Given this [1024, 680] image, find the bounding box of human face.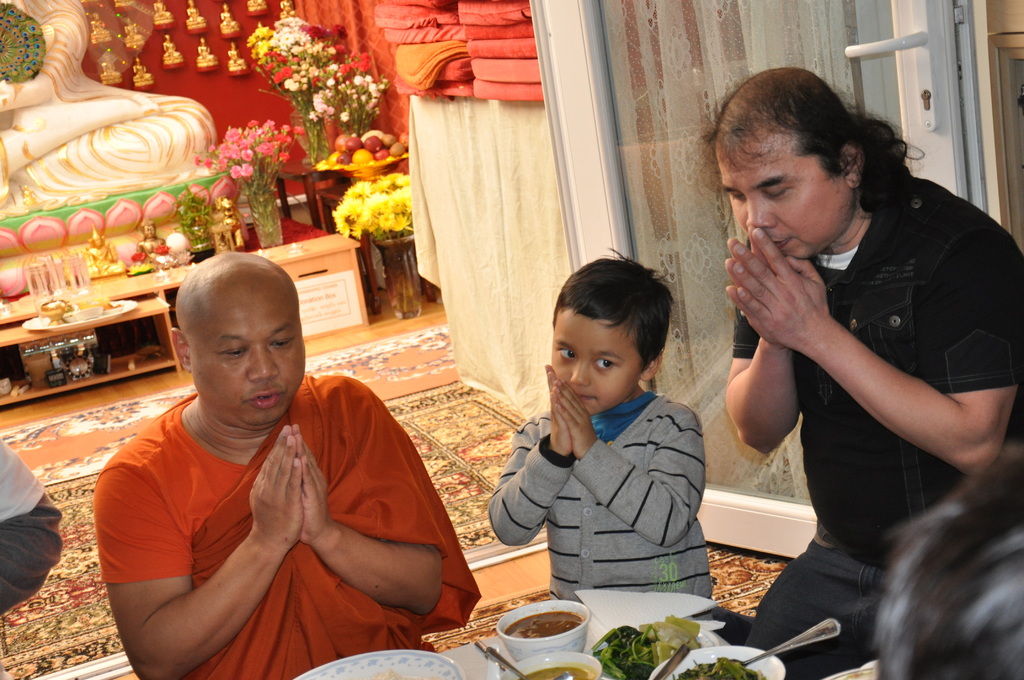
box(720, 128, 847, 261).
